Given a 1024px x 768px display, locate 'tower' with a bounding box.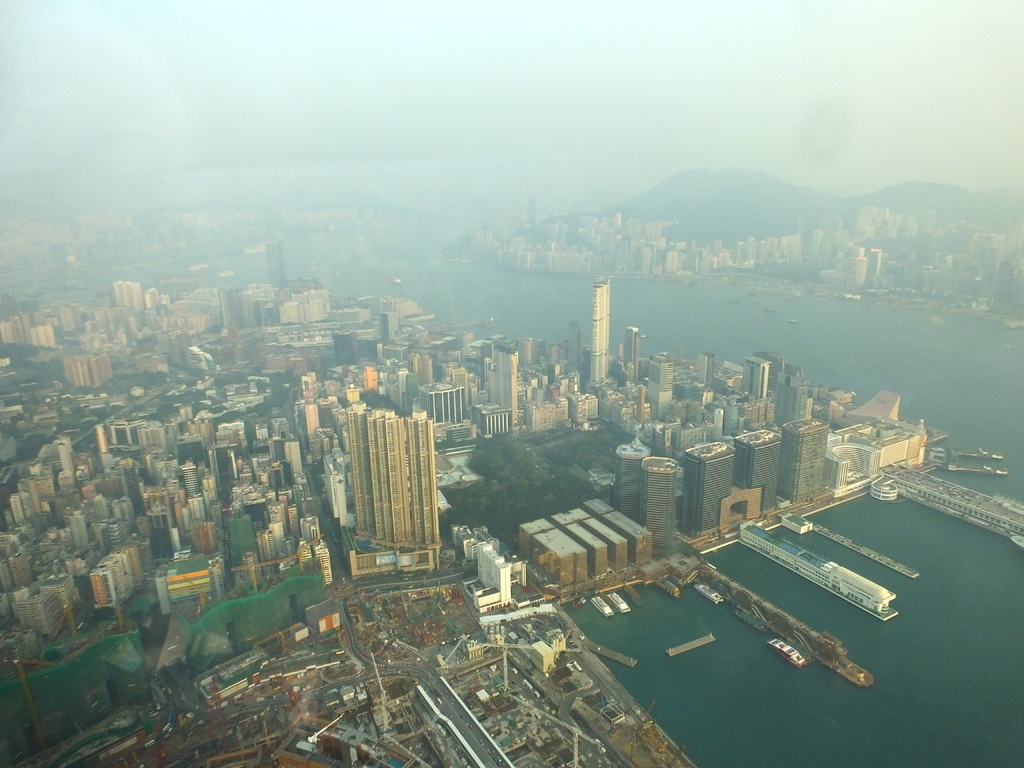
Located: 179/457/199/502.
